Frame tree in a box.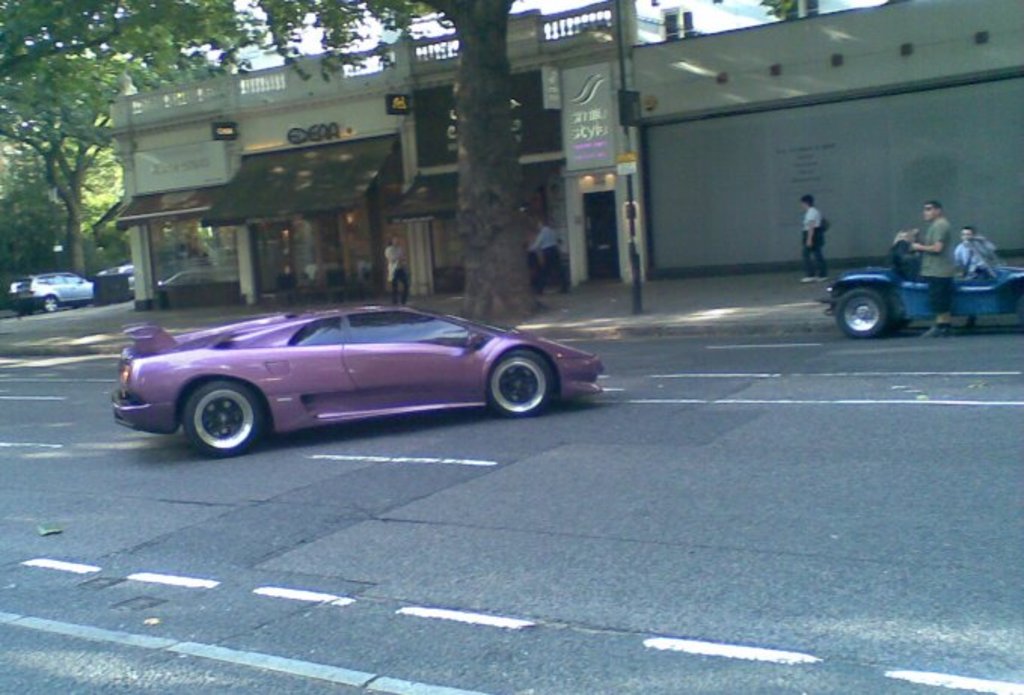
locate(0, 0, 534, 326).
